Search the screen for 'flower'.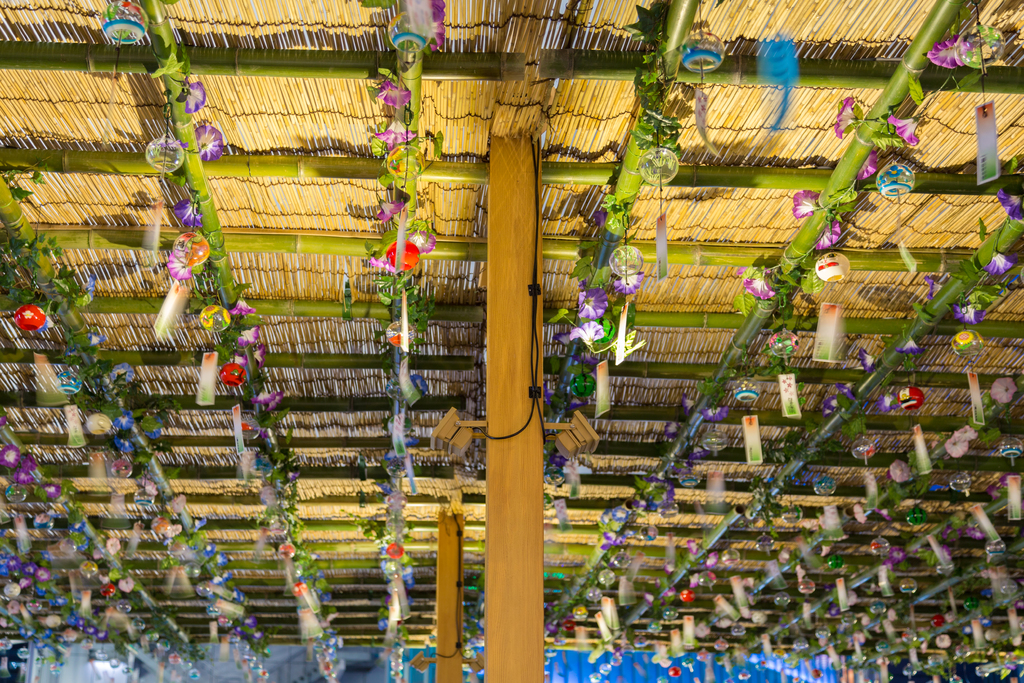
Found at l=197, t=125, r=226, b=163.
